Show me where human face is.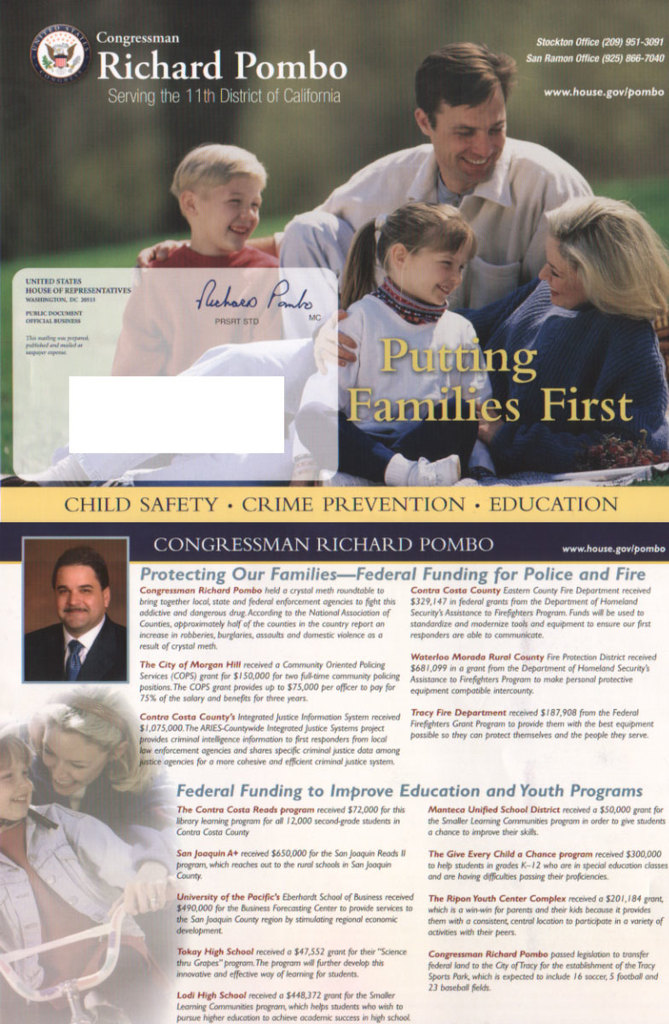
human face is at <box>0,762,29,828</box>.
